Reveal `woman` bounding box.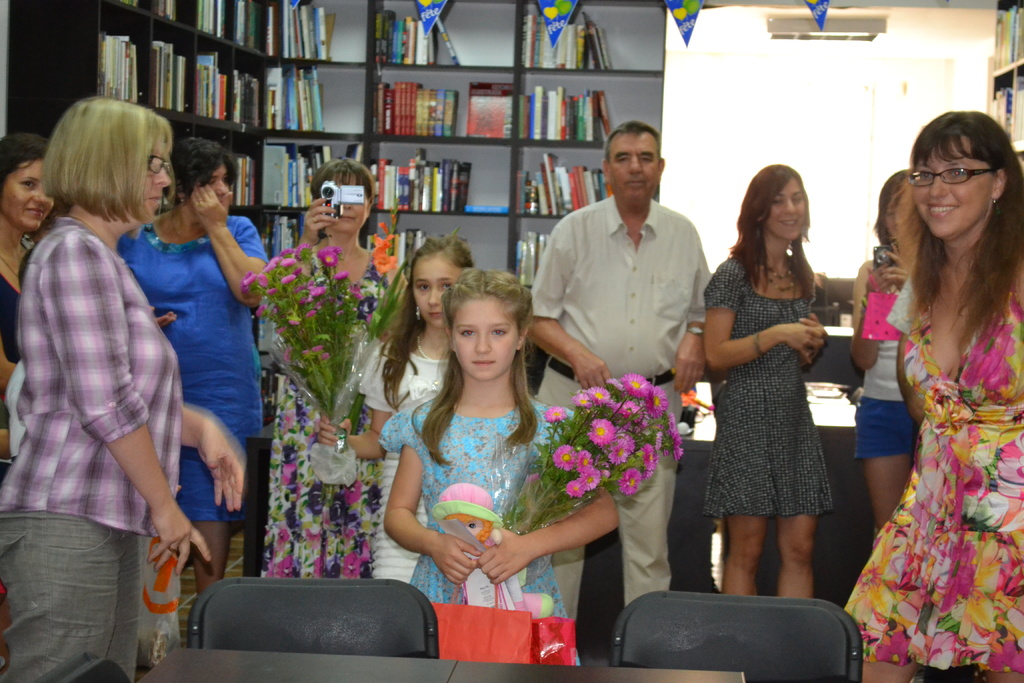
Revealed: region(274, 149, 402, 579).
